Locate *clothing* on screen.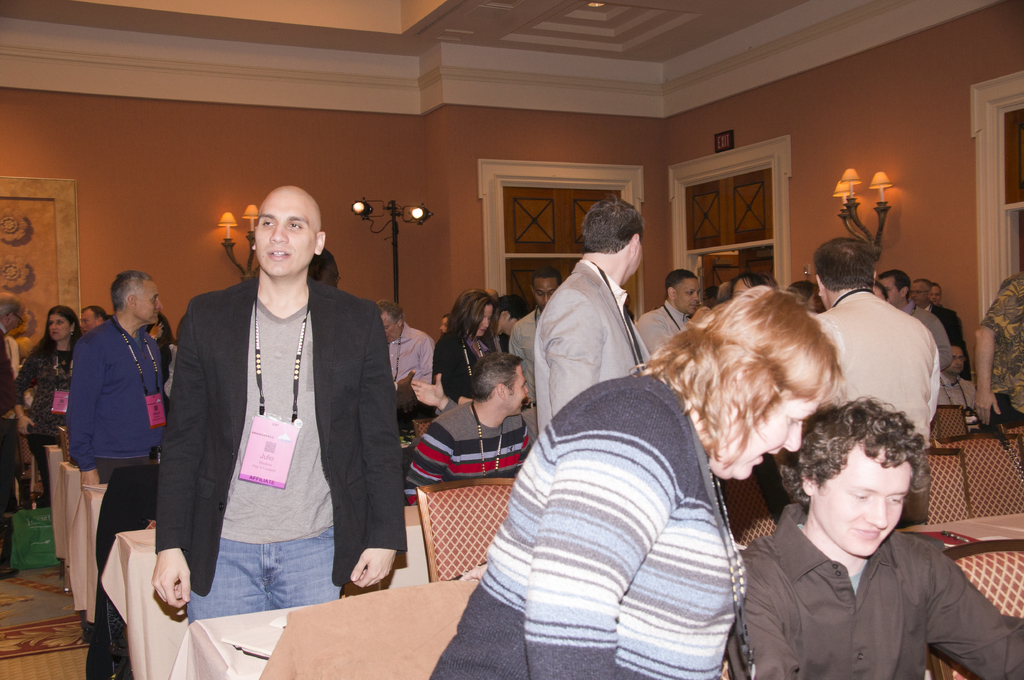
On screen at {"x1": 155, "y1": 256, "x2": 407, "y2": 599}.
